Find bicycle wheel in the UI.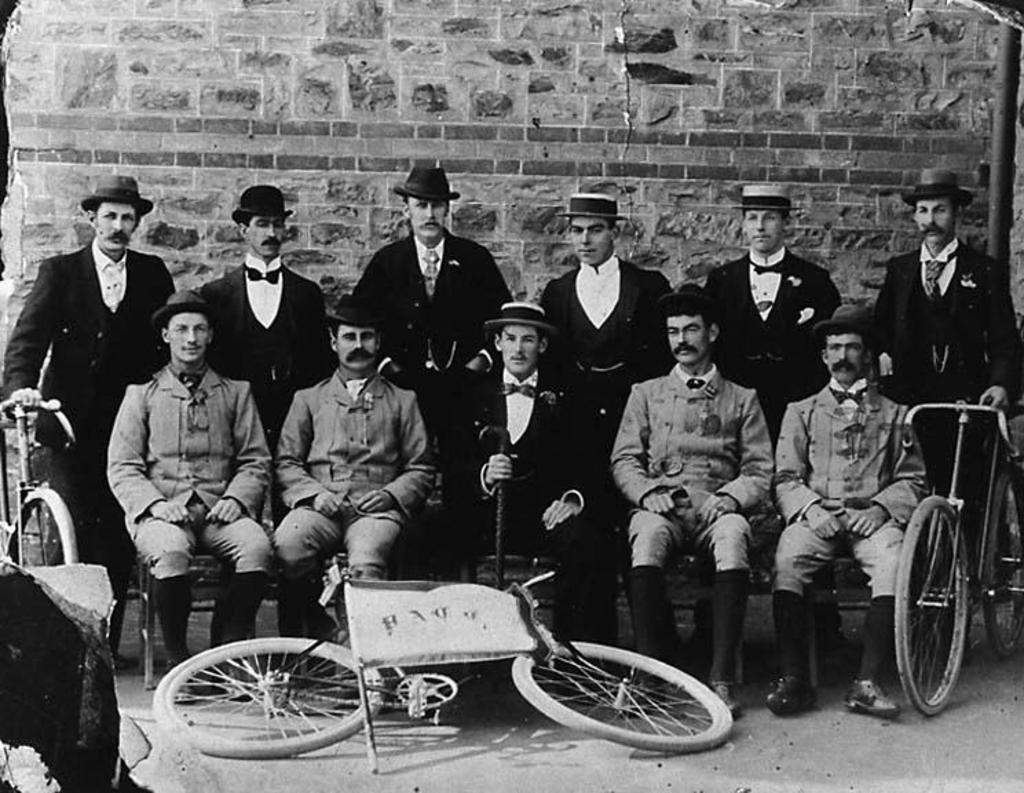
UI element at select_region(979, 469, 1023, 662).
